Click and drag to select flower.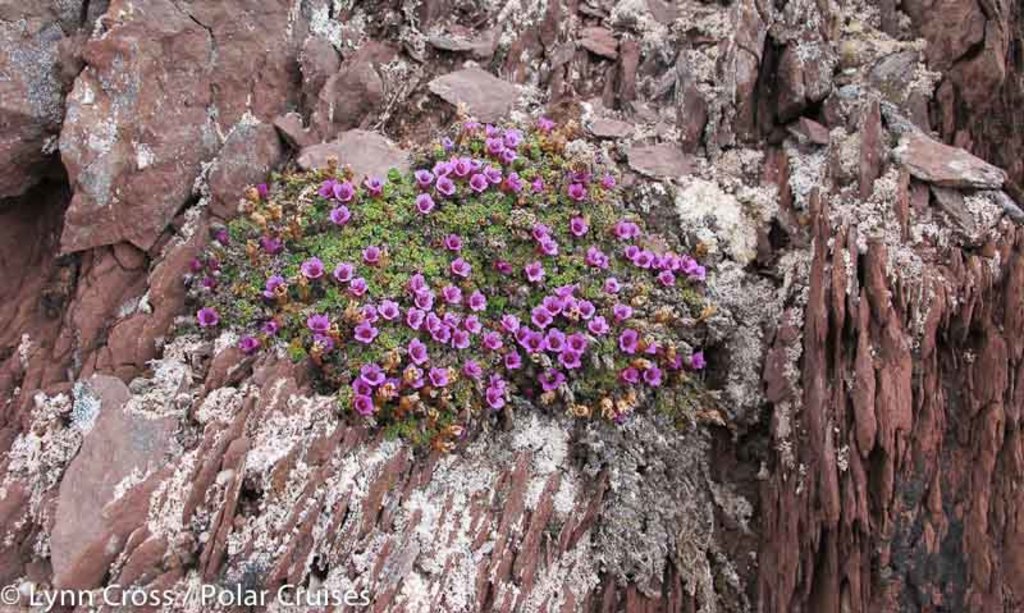
Selection: (x1=364, y1=177, x2=378, y2=193).
